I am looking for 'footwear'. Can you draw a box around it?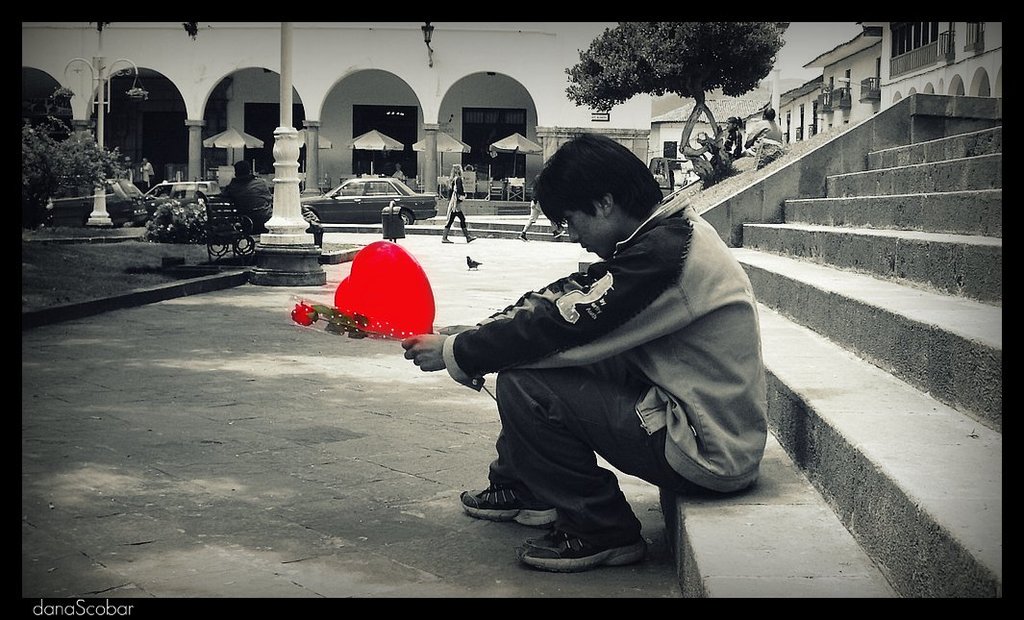
Sure, the bounding box is [x1=520, y1=232, x2=527, y2=239].
